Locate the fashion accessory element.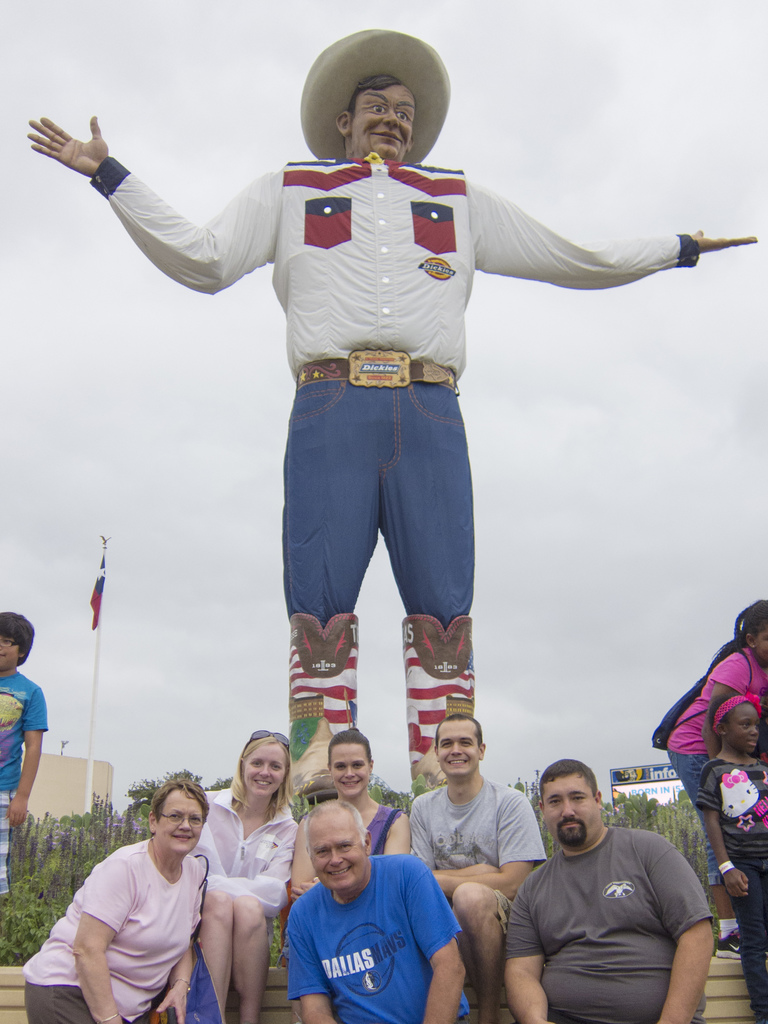
Element bbox: 243:728:289:755.
